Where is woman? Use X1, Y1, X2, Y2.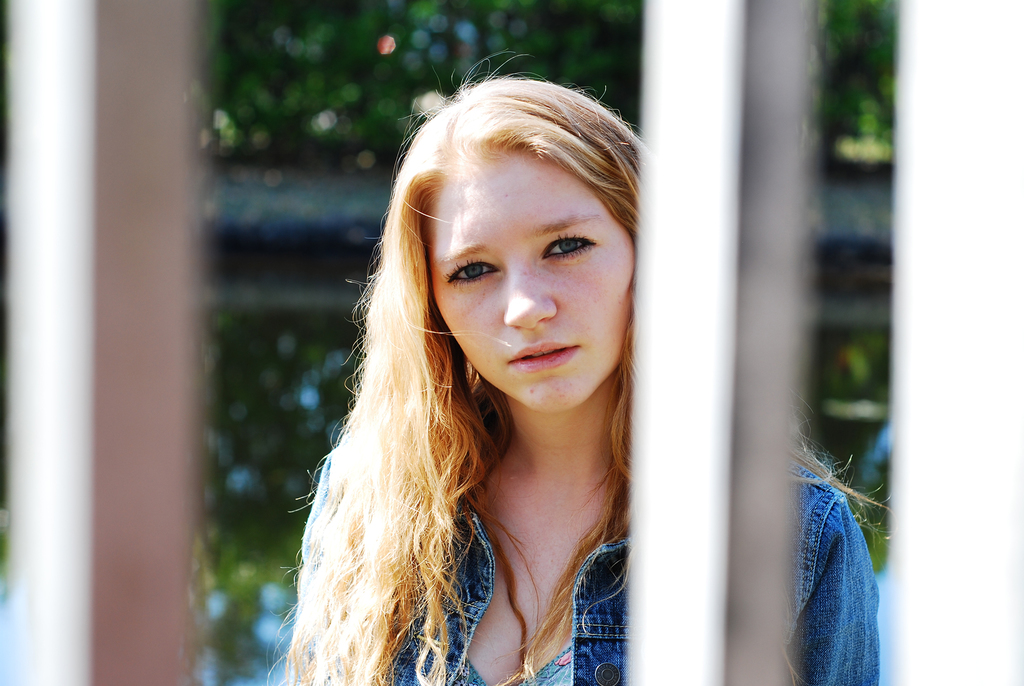
275, 45, 879, 685.
